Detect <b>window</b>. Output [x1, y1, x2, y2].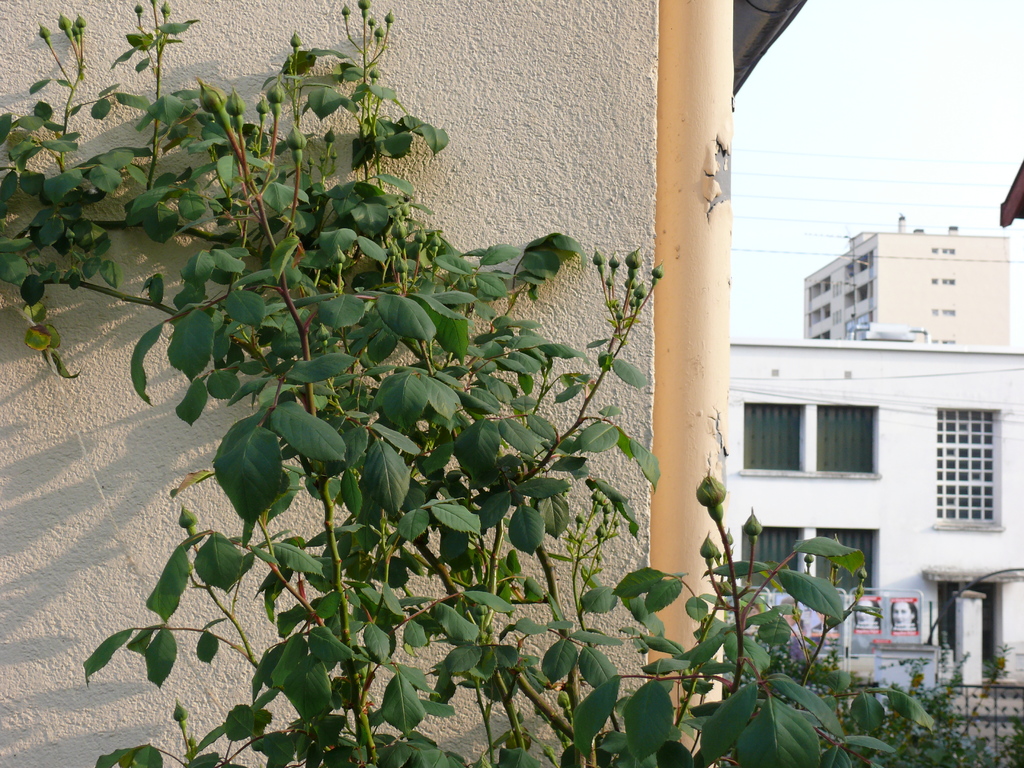
[737, 525, 878, 591].
